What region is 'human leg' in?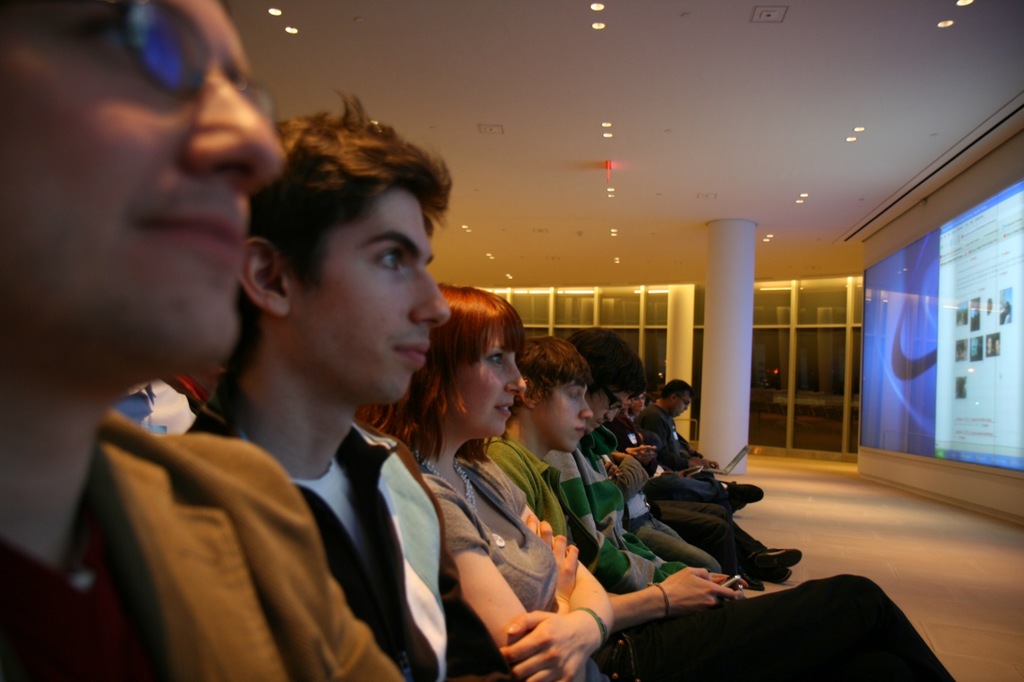
<bbox>598, 571, 952, 681</bbox>.
